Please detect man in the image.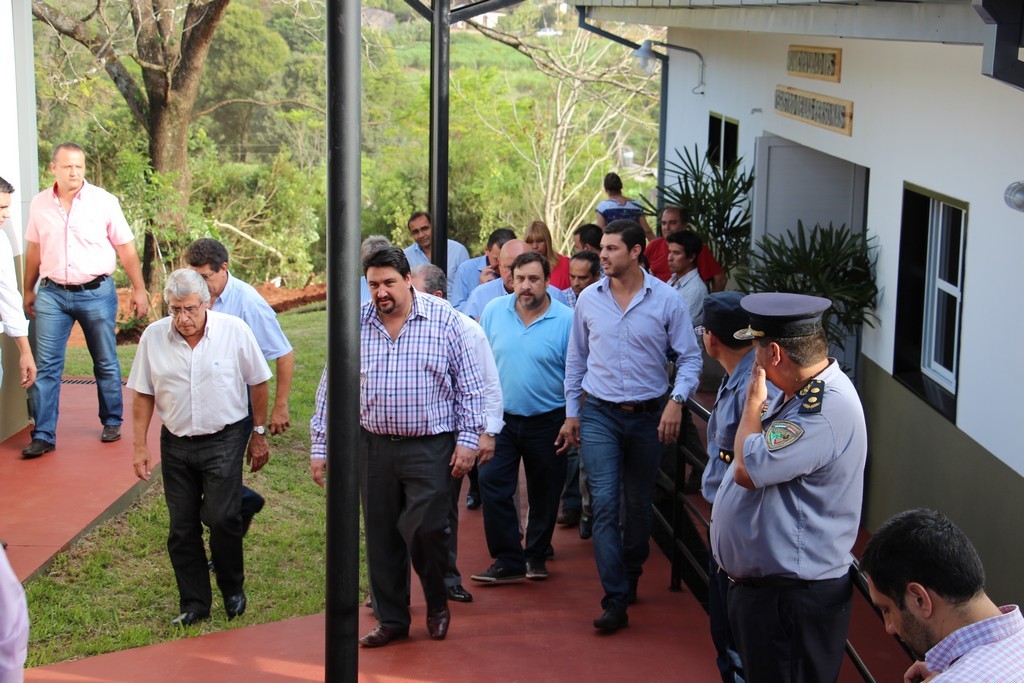
(573, 215, 710, 630).
